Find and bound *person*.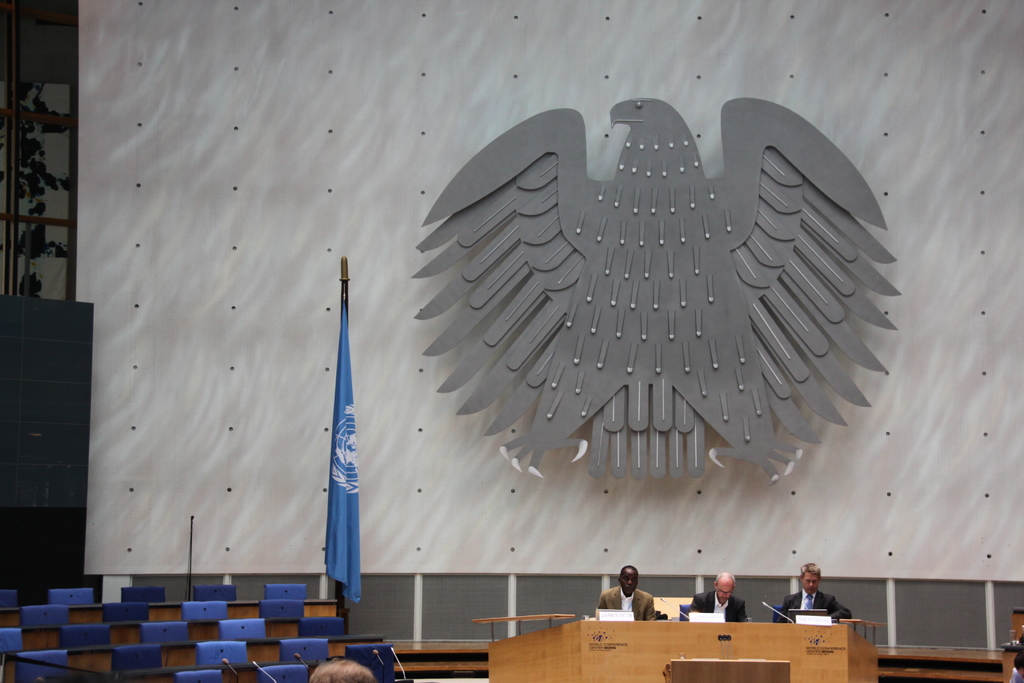
Bound: 595/564/659/623.
